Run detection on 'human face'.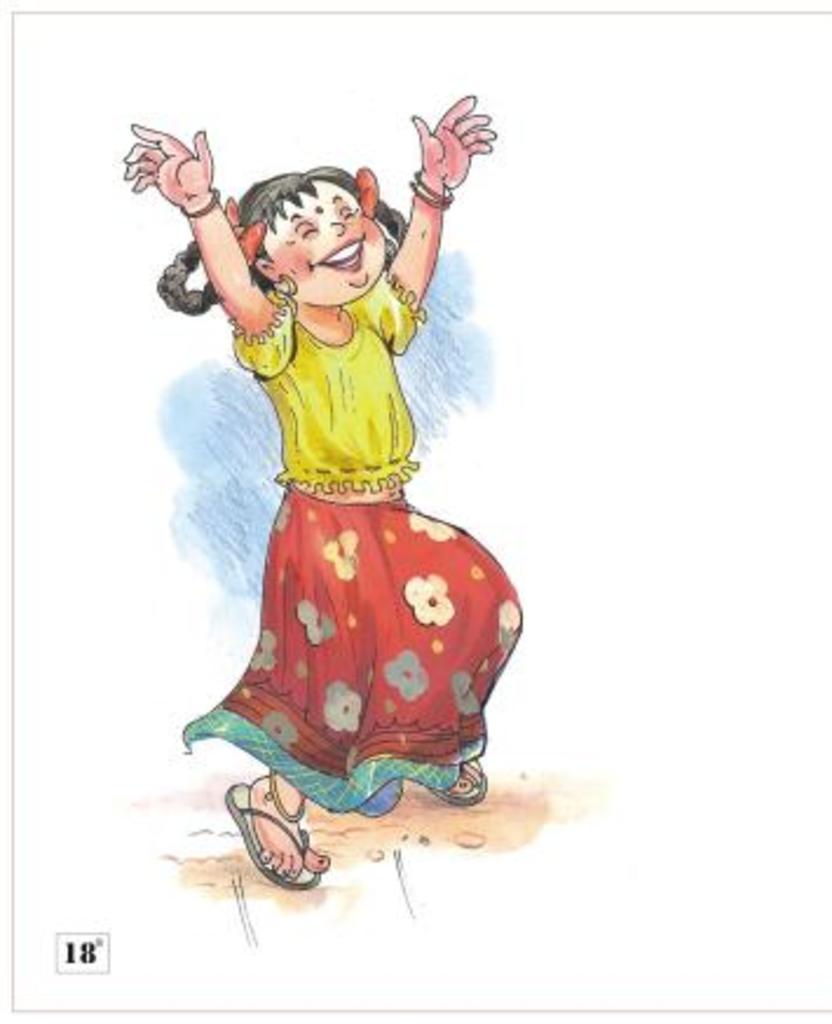
Result: locate(272, 183, 384, 309).
